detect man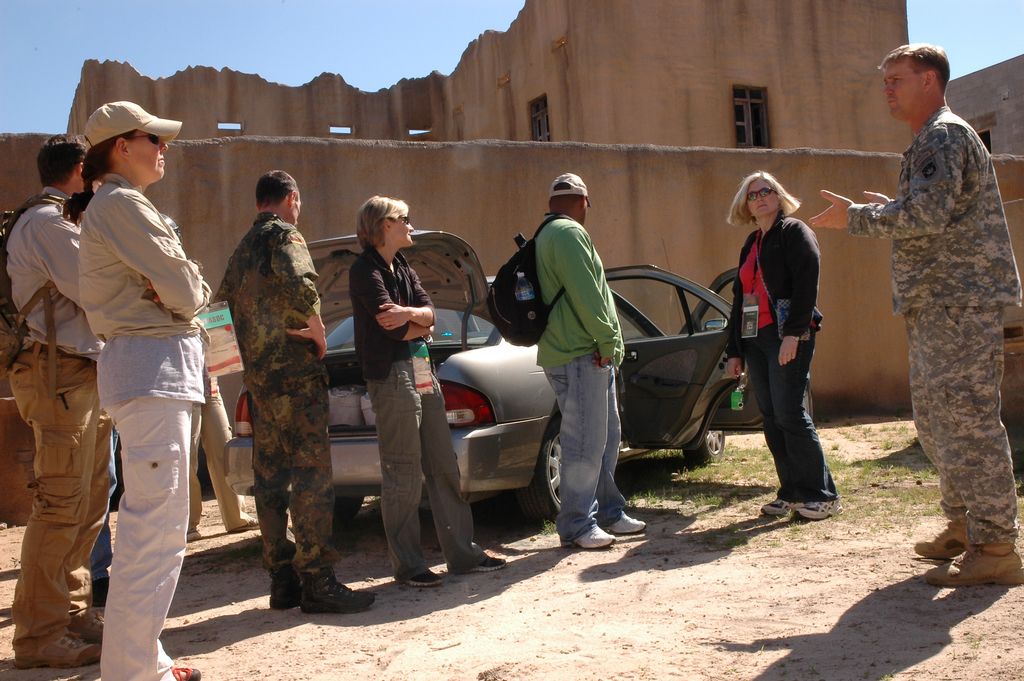
select_region(808, 47, 1023, 583)
